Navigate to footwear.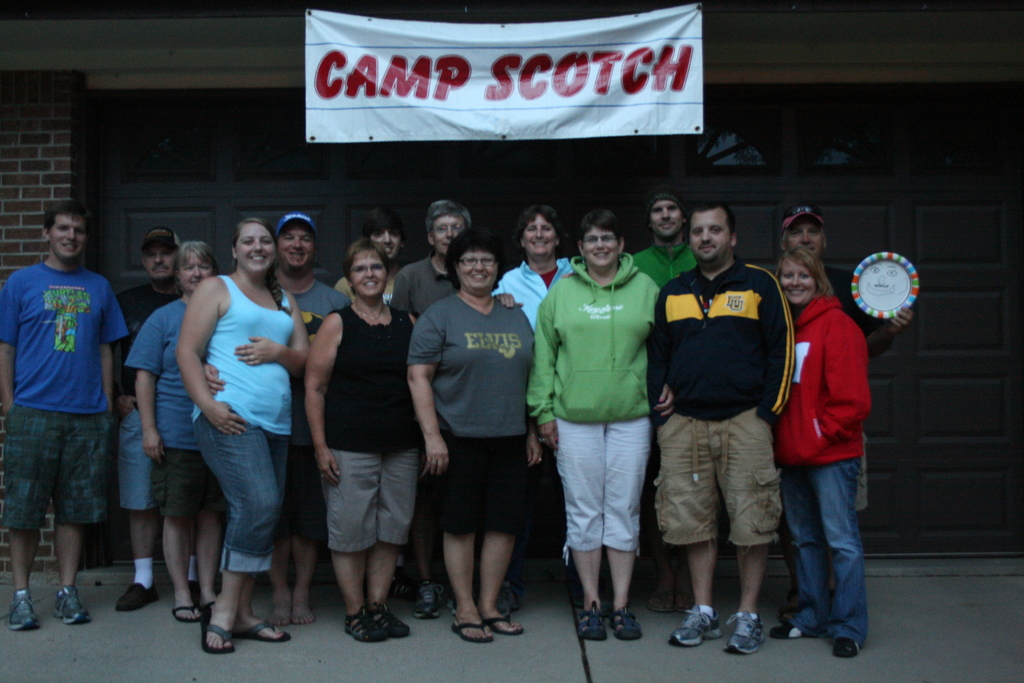
Navigation target: bbox(451, 611, 492, 643).
